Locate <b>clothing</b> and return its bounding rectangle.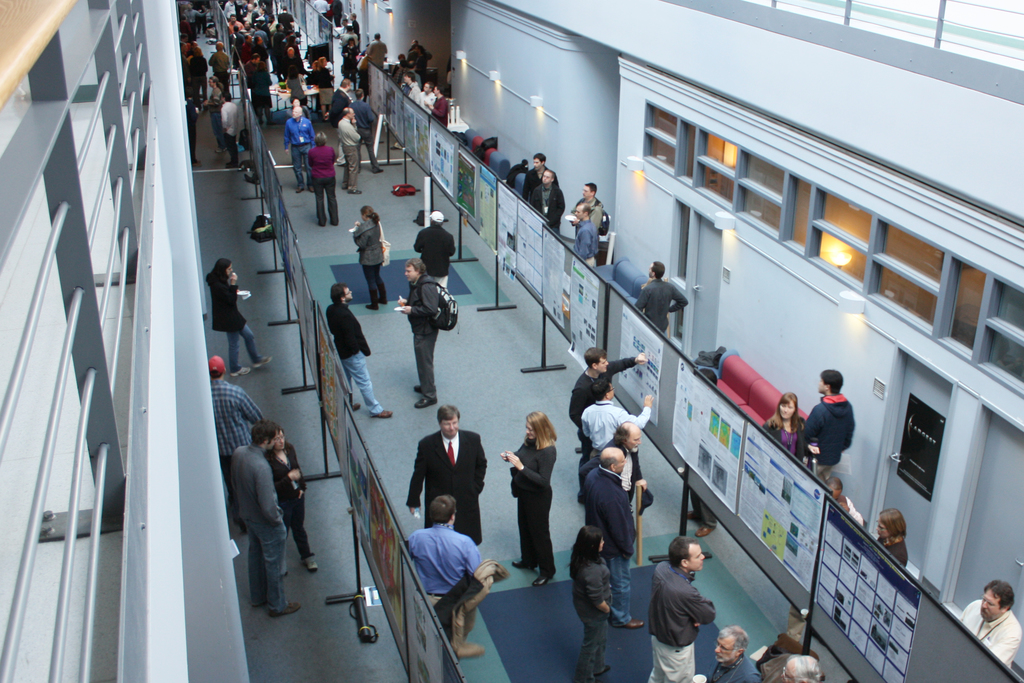
512/431/558/577.
